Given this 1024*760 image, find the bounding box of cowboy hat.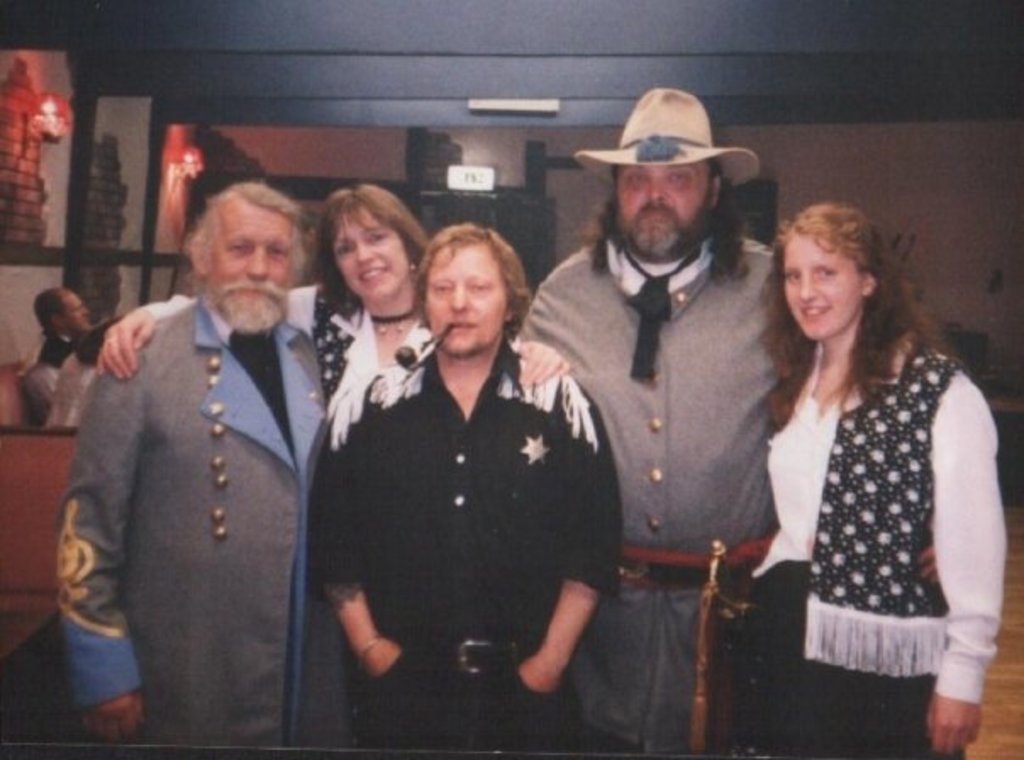
detection(600, 97, 748, 182).
